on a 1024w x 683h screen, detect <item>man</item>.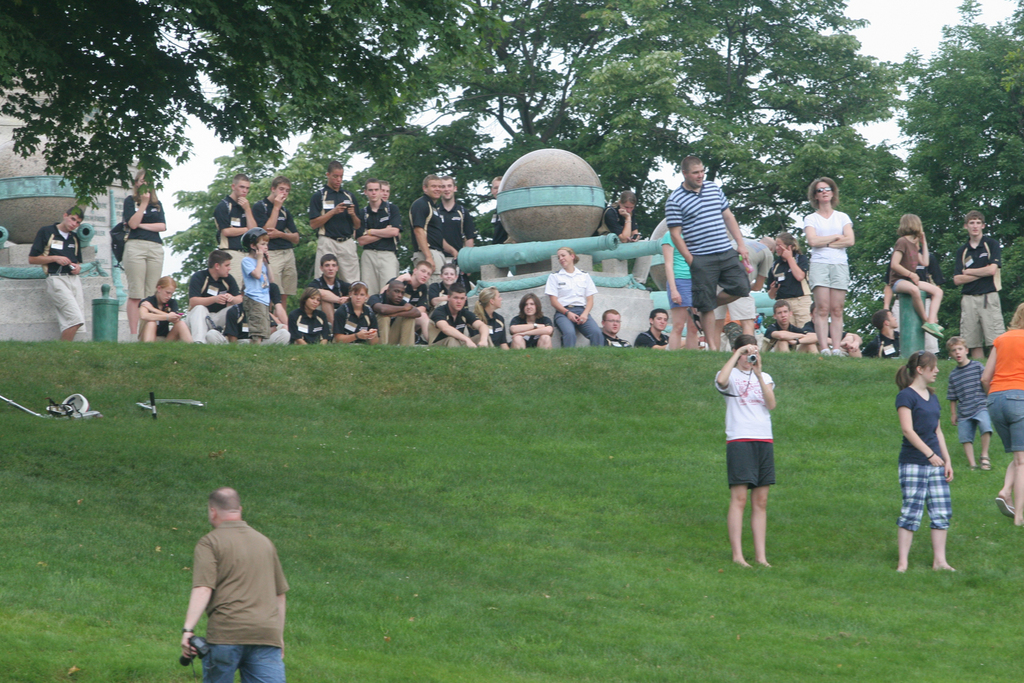
{"x1": 732, "y1": 234, "x2": 774, "y2": 292}.
